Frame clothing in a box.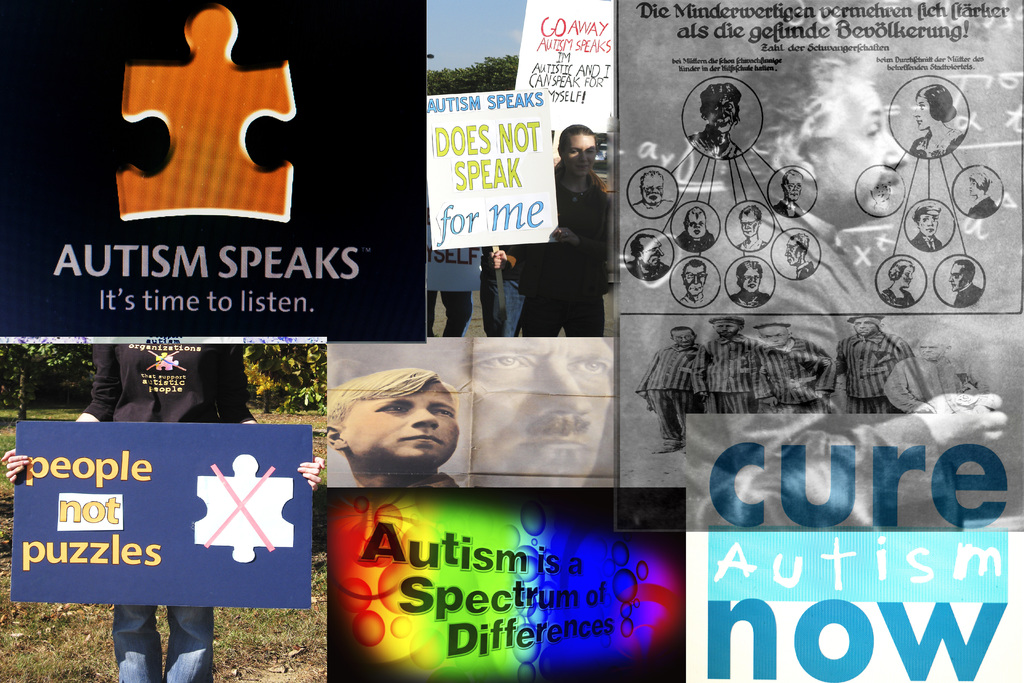
left=692, top=334, right=761, bottom=411.
